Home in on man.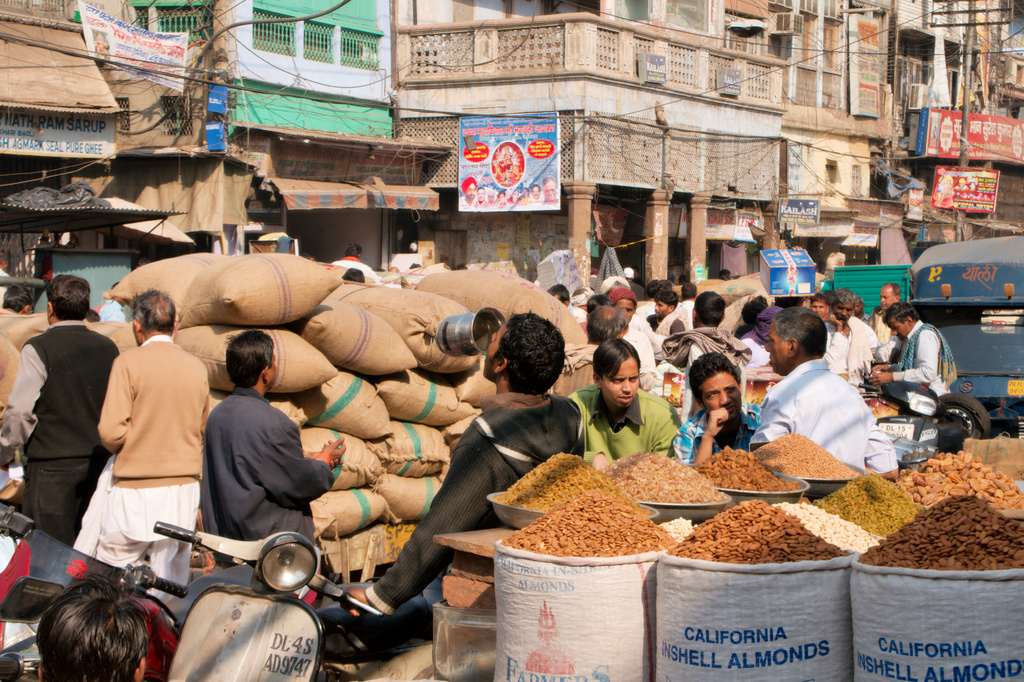
Homed in at box(662, 346, 768, 475).
